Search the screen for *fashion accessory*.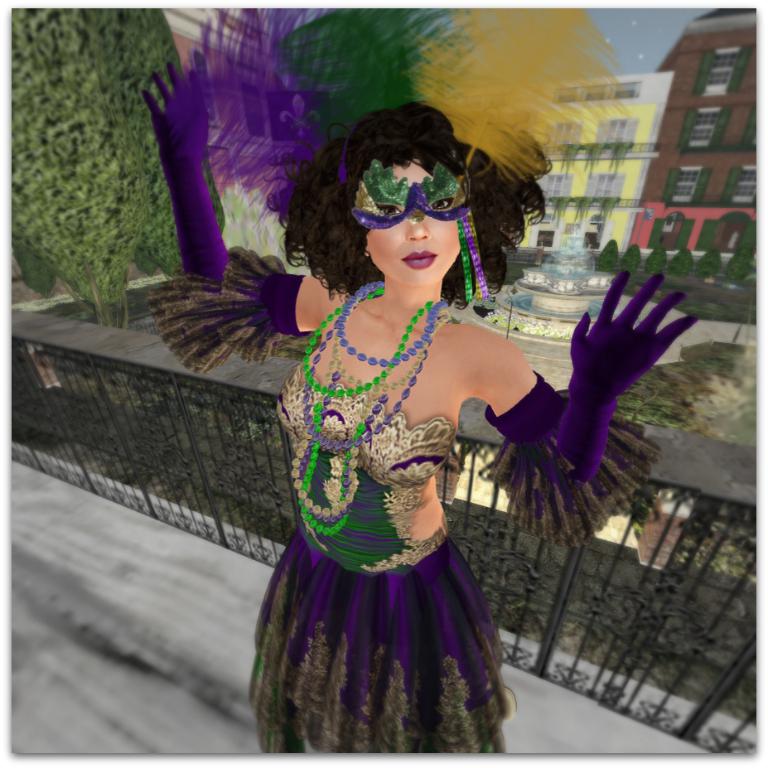
Found at l=352, t=155, r=490, b=301.
